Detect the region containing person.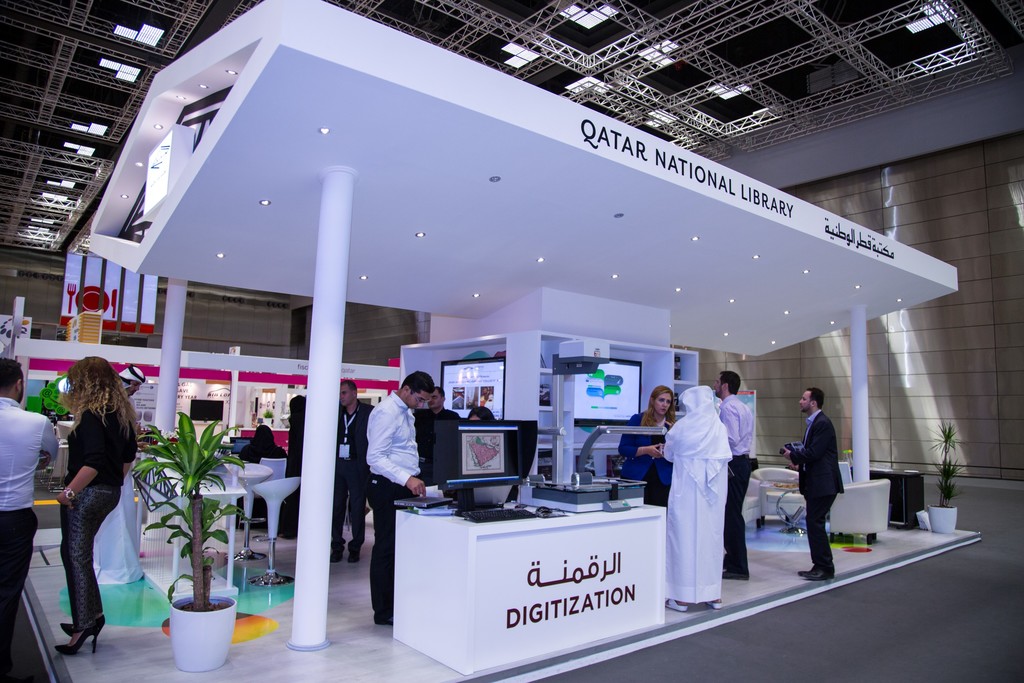
locate(780, 383, 849, 578).
